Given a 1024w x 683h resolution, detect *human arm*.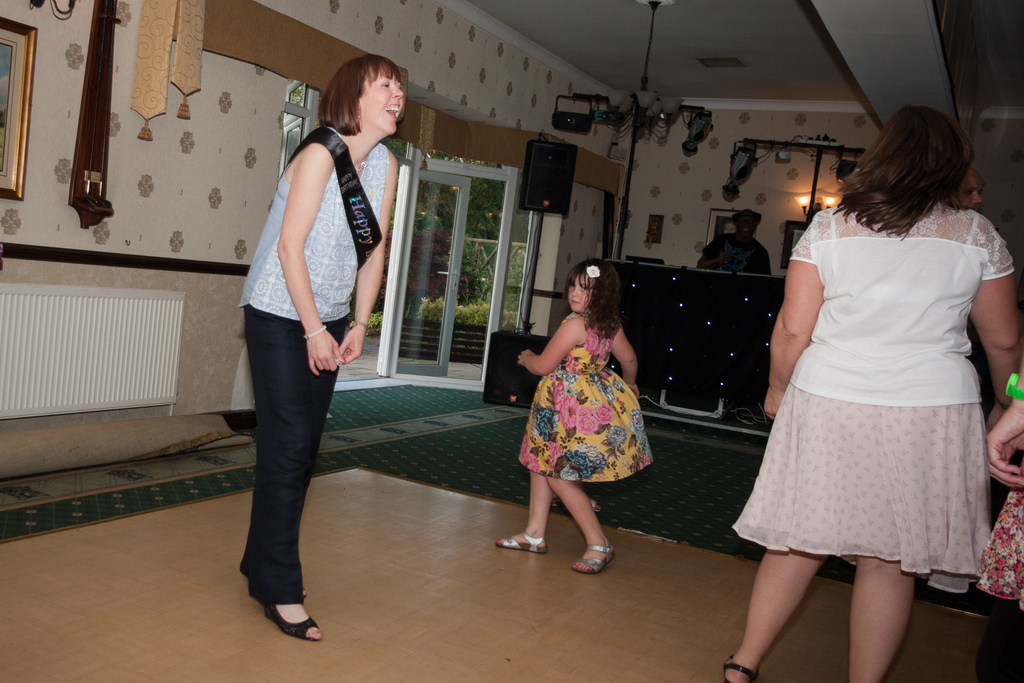
<region>609, 318, 641, 401</region>.
